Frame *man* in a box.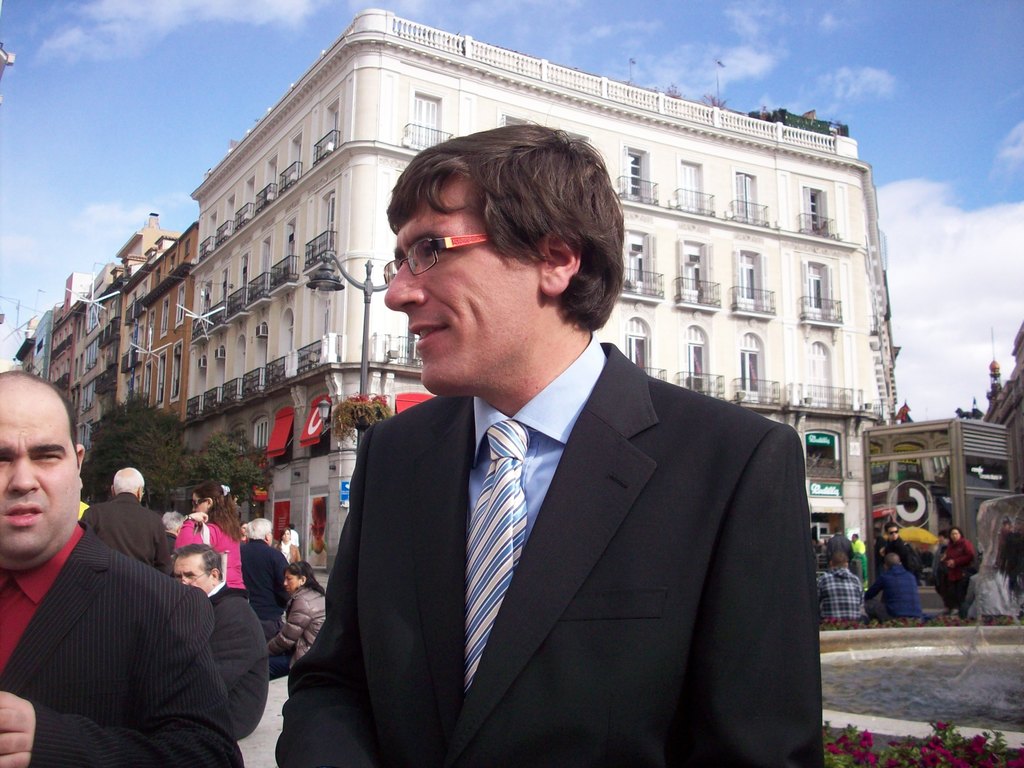
Rect(0, 369, 244, 767).
